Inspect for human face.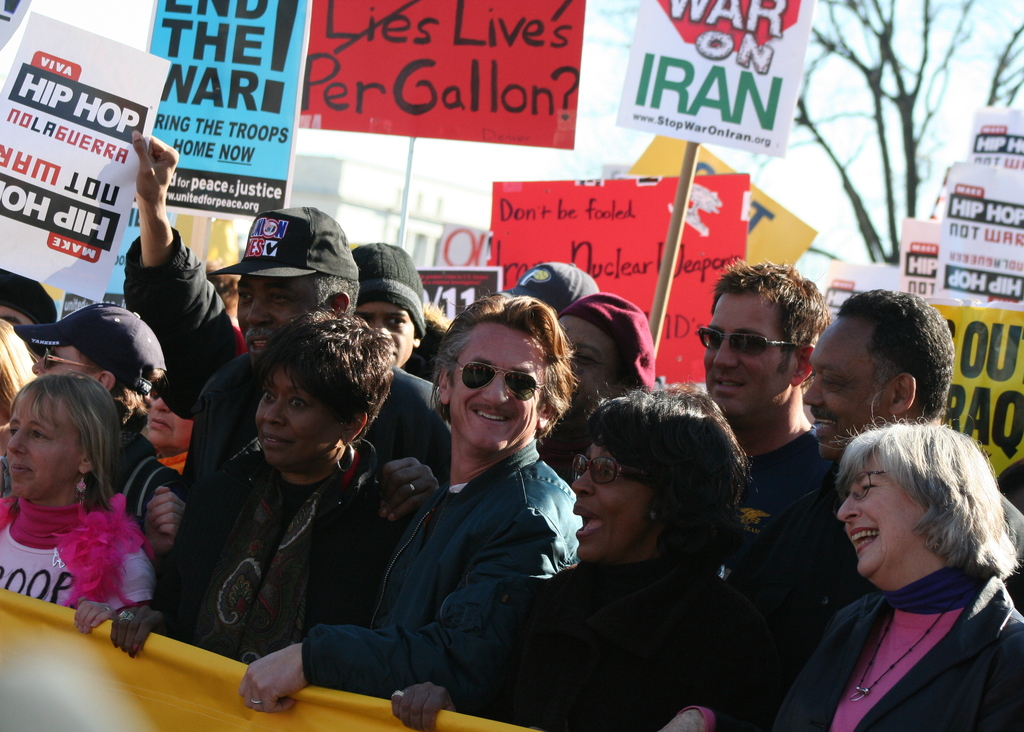
Inspection: Rect(148, 400, 193, 449).
